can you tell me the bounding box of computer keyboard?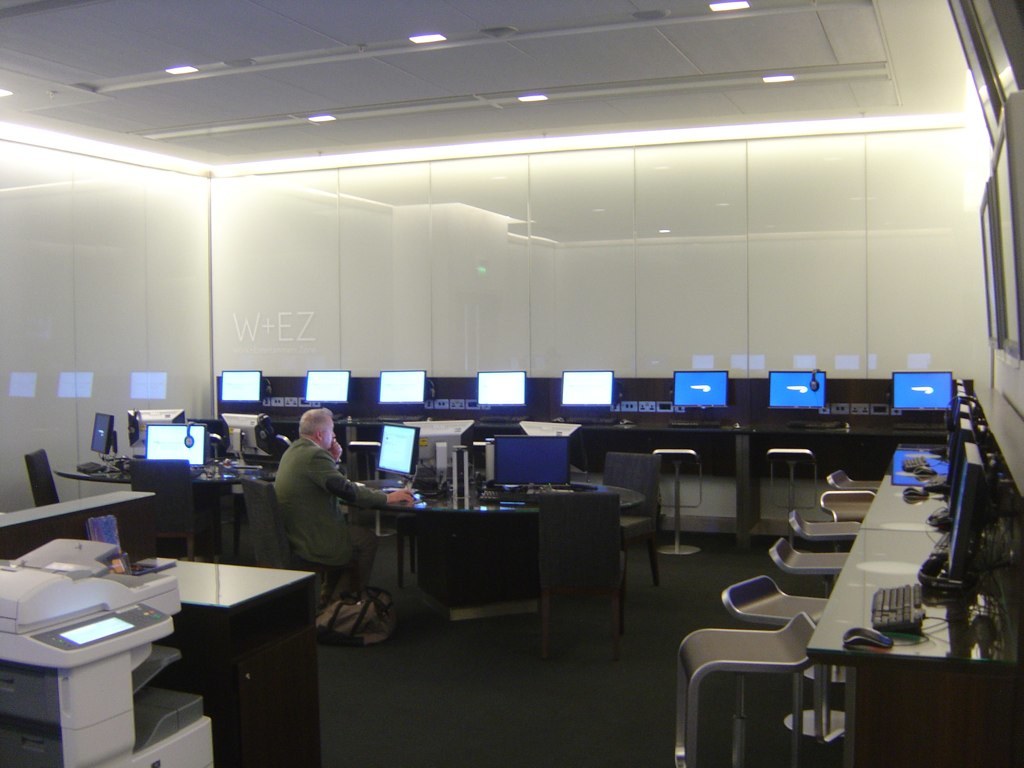
select_region(479, 416, 525, 421).
